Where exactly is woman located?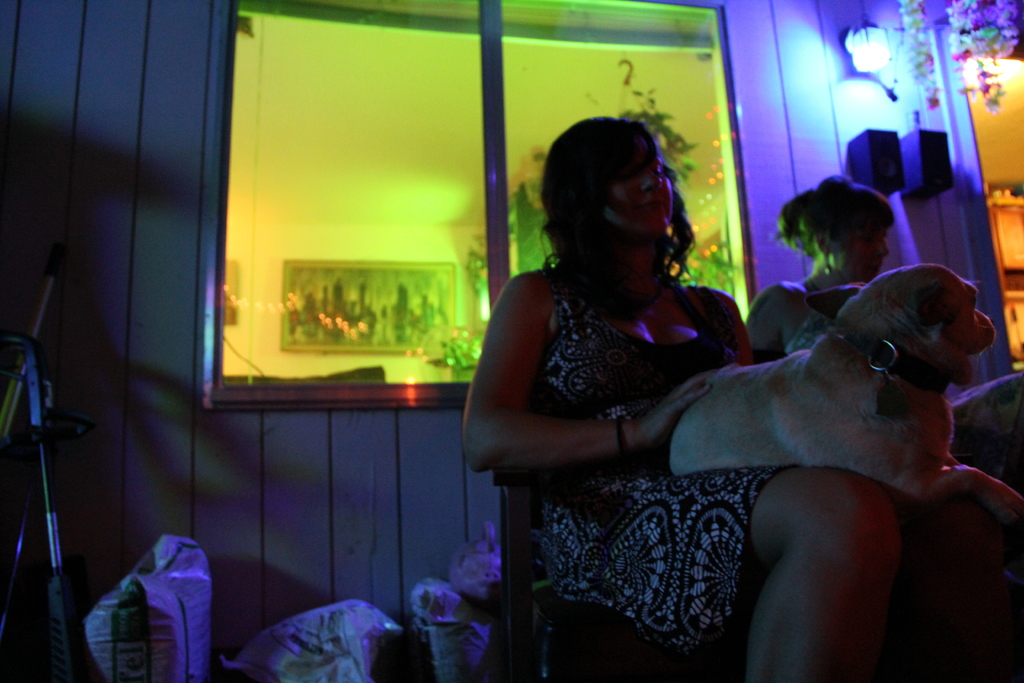
Its bounding box is (748,173,1023,682).
